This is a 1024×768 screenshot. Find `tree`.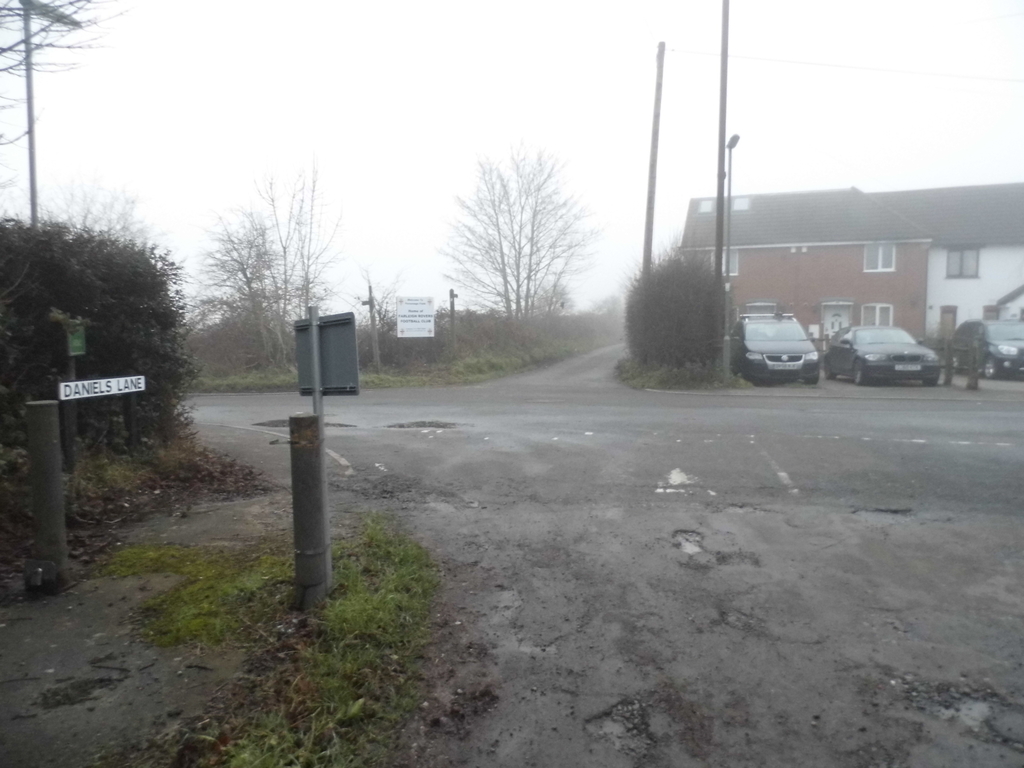
Bounding box: 19 204 195 480.
